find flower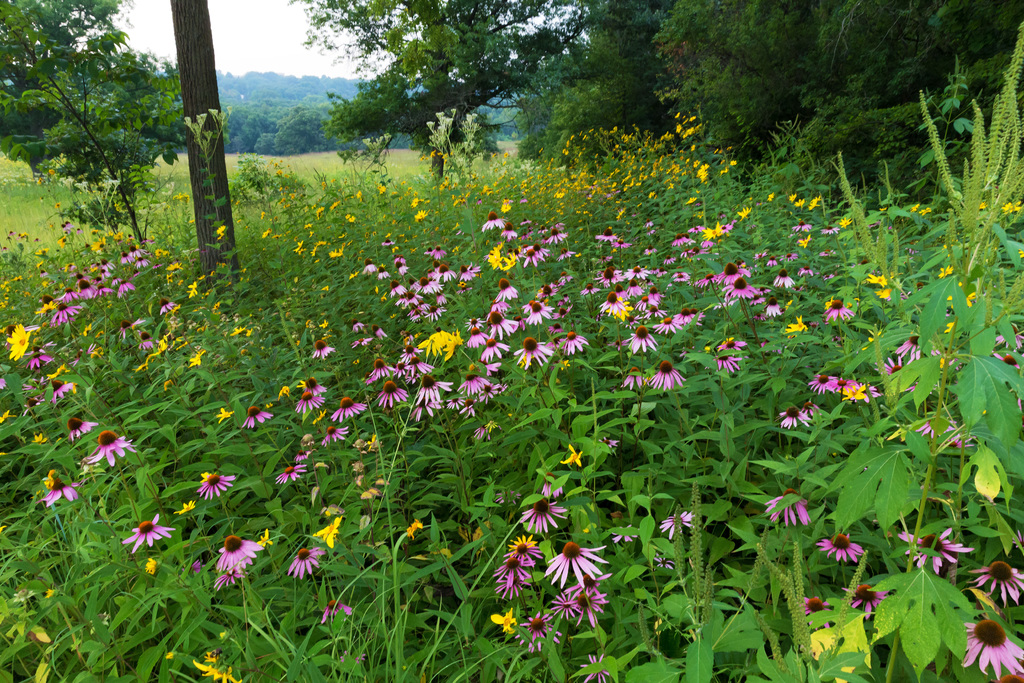
<bbox>216, 407, 235, 422</bbox>
